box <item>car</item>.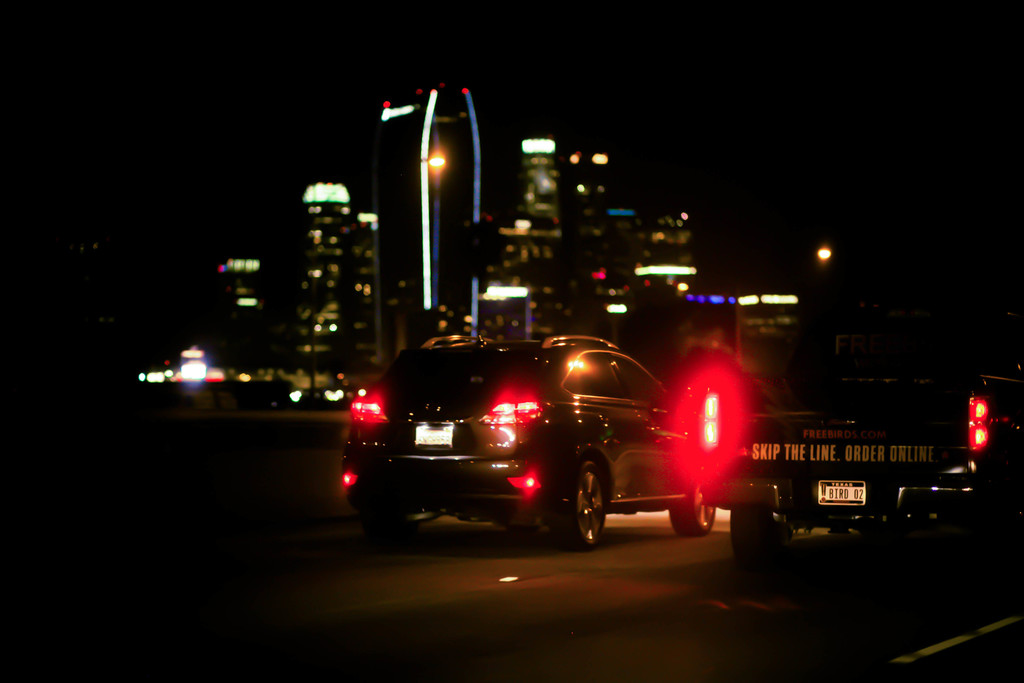
crop(342, 335, 716, 548).
